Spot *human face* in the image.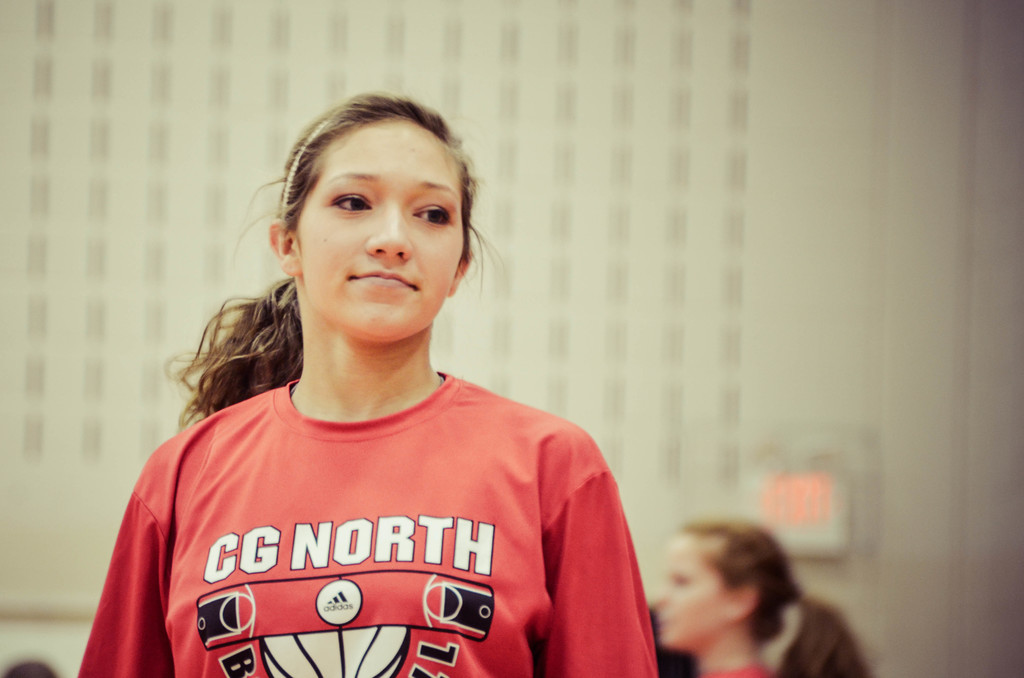
*human face* found at (x1=652, y1=543, x2=724, y2=652).
